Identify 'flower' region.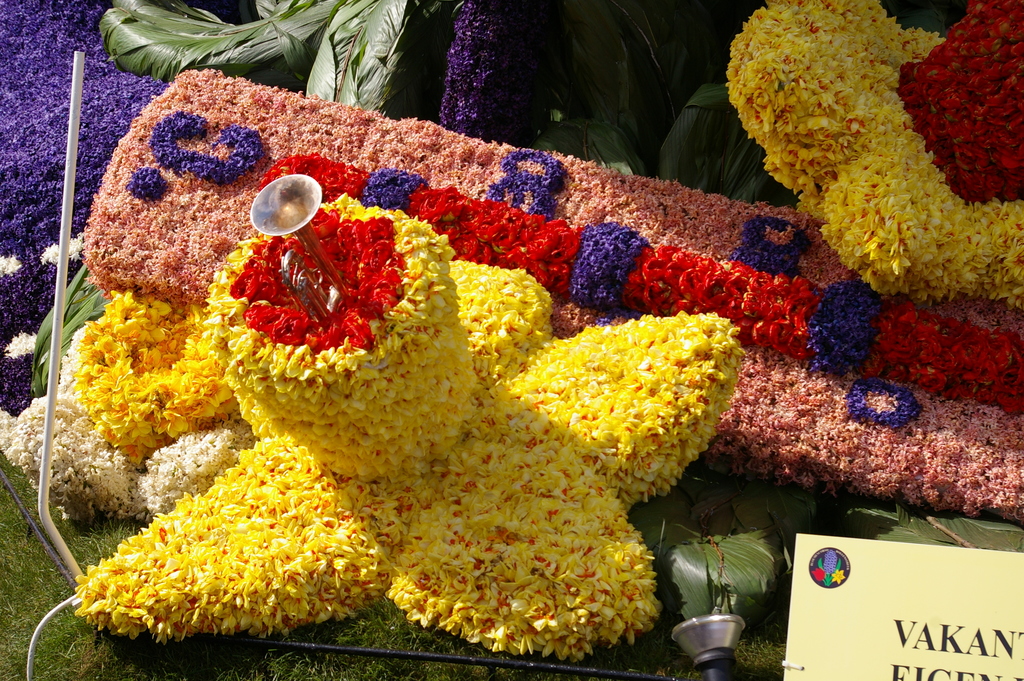
Region: BBox(918, 369, 941, 400).
